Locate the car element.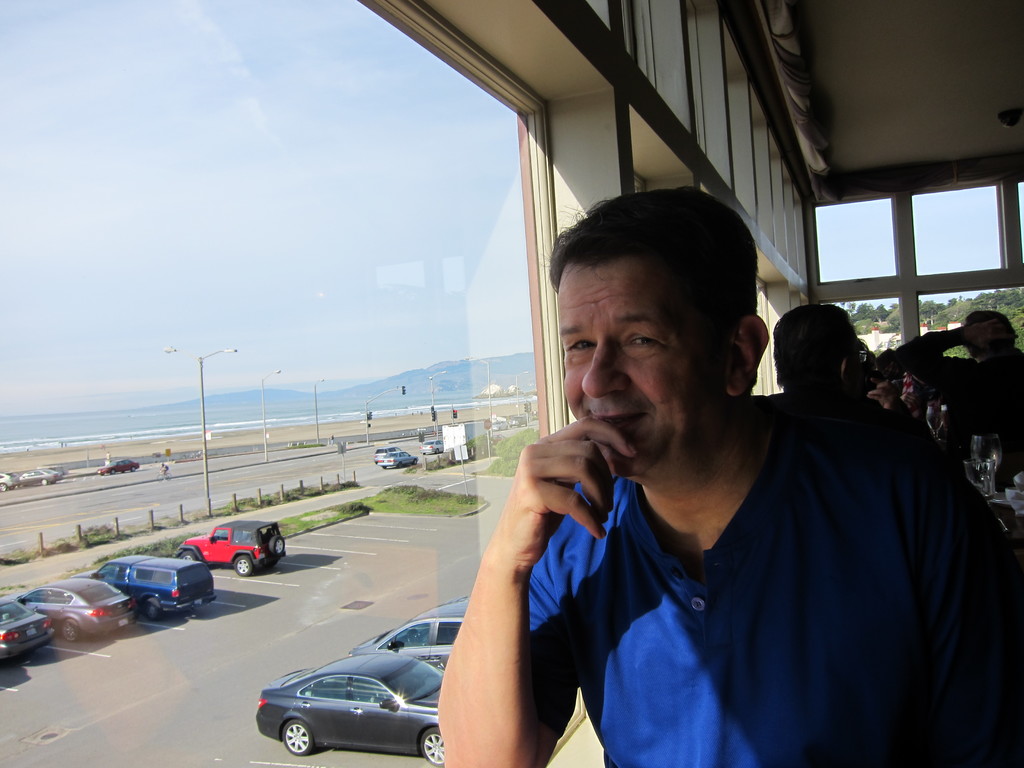
Element bbox: BBox(372, 447, 388, 464).
